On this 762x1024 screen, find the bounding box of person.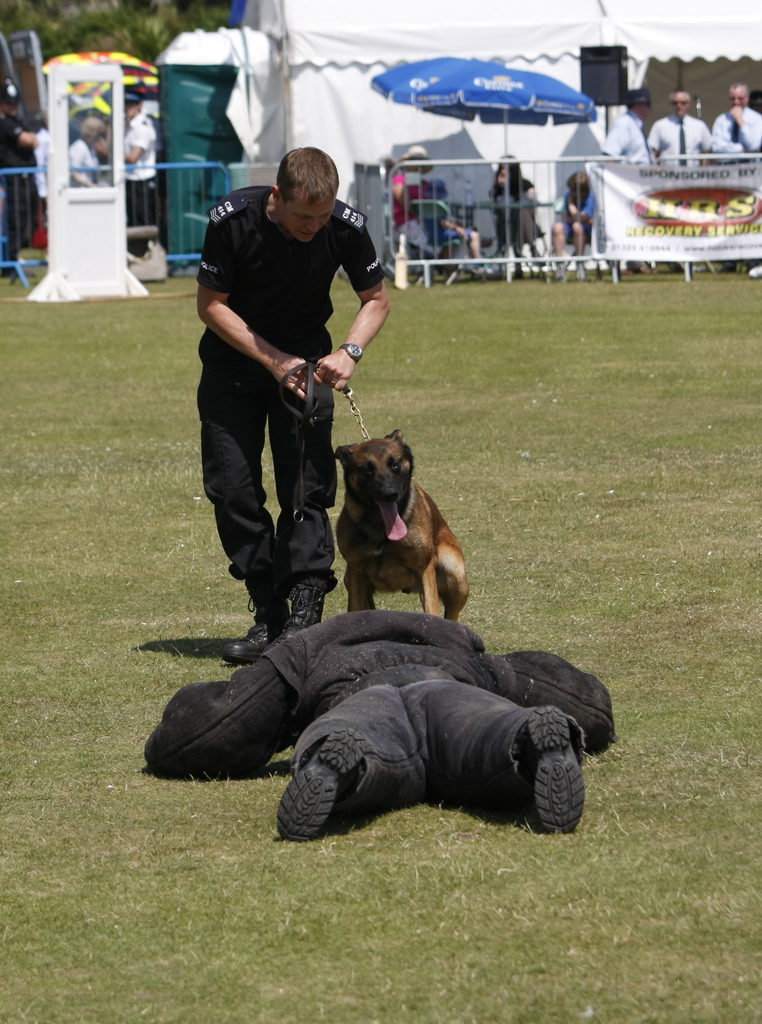
Bounding box: rect(487, 147, 552, 275).
